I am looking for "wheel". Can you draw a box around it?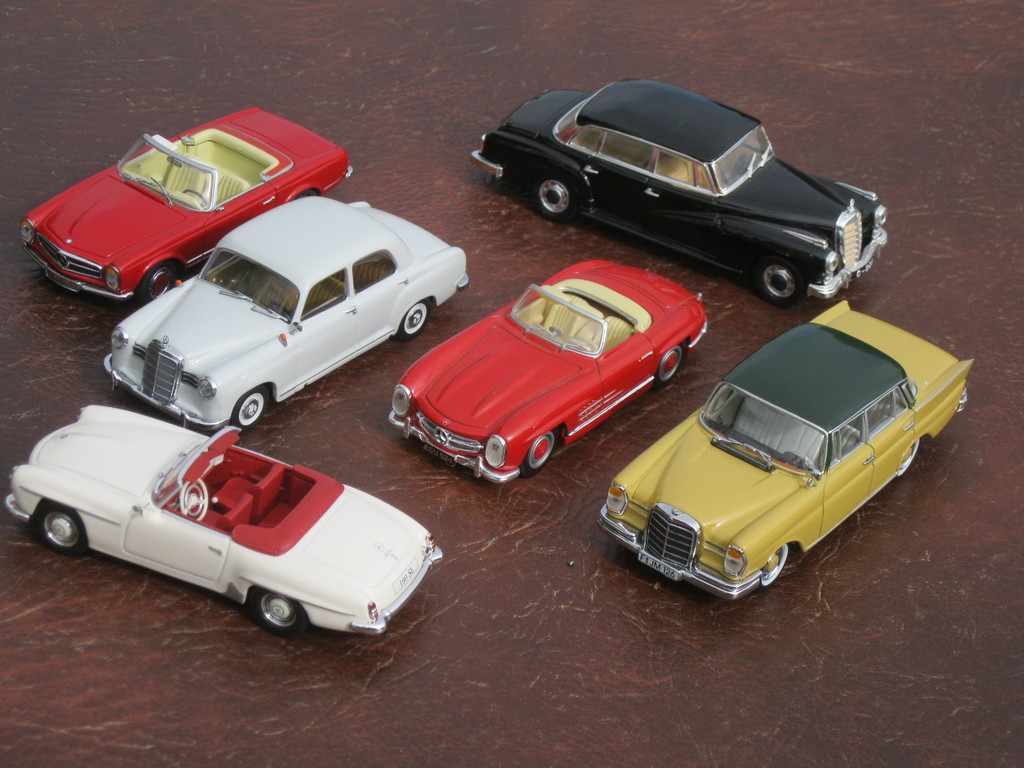
Sure, the bounding box is bbox(268, 300, 294, 323).
